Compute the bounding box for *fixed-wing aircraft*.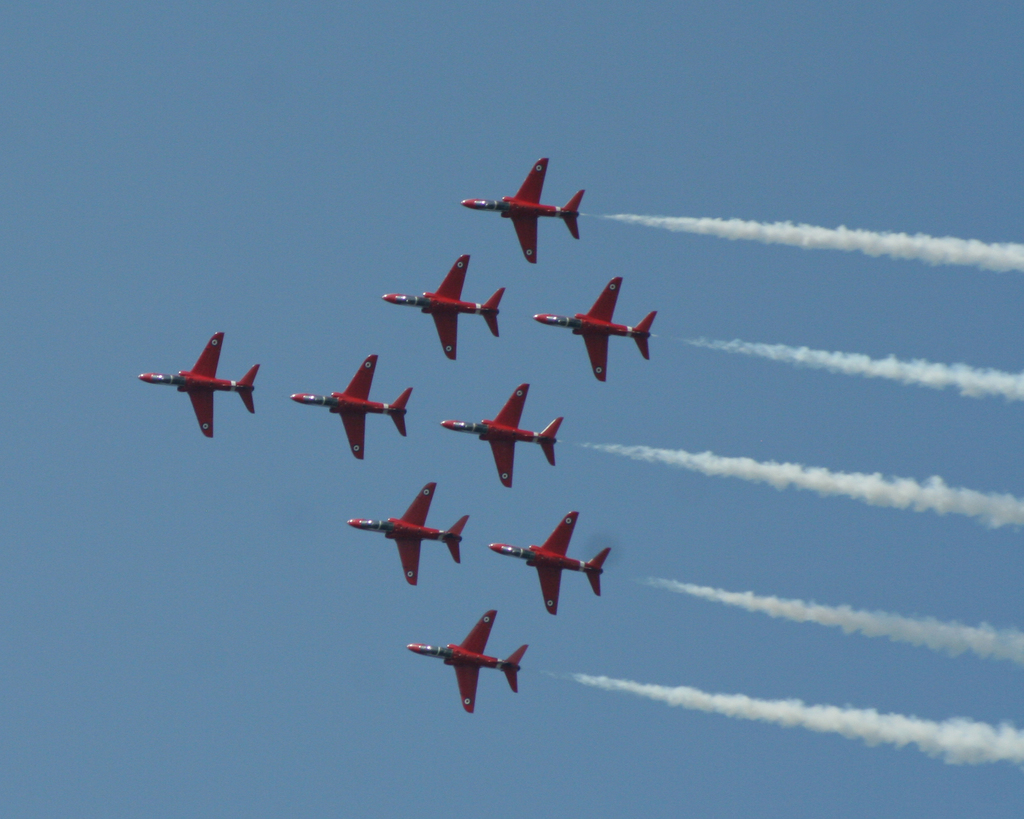
bbox=(293, 355, 414, 461).
